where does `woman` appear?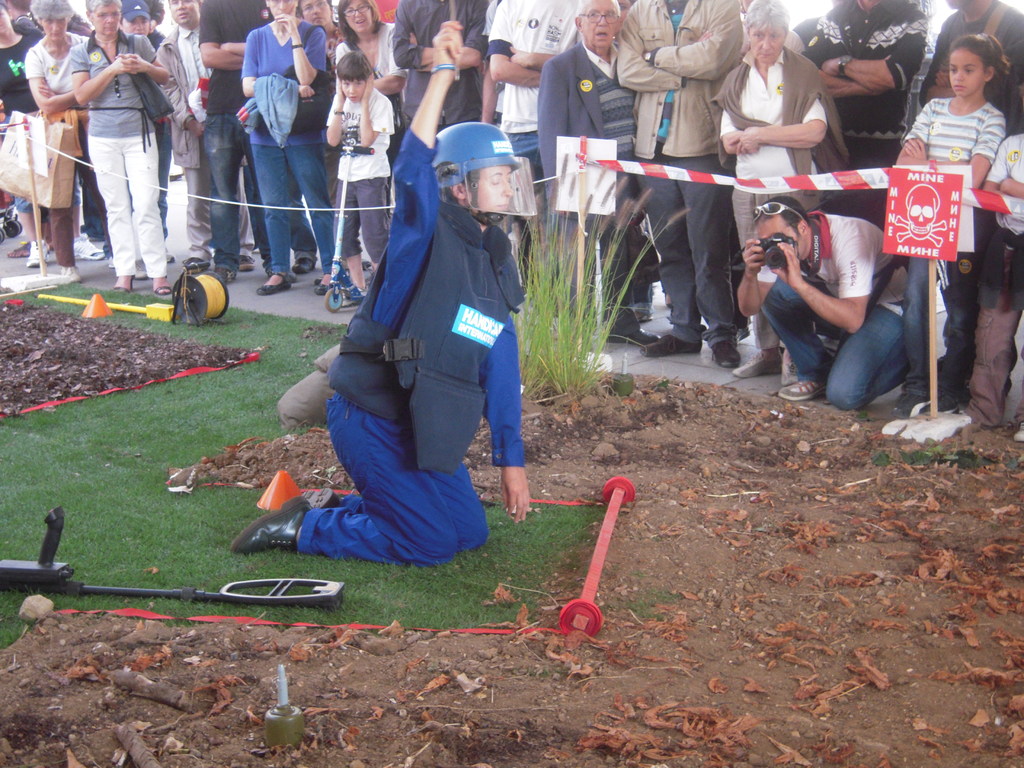
Appears at Rect(0, 1, 42, 256).
